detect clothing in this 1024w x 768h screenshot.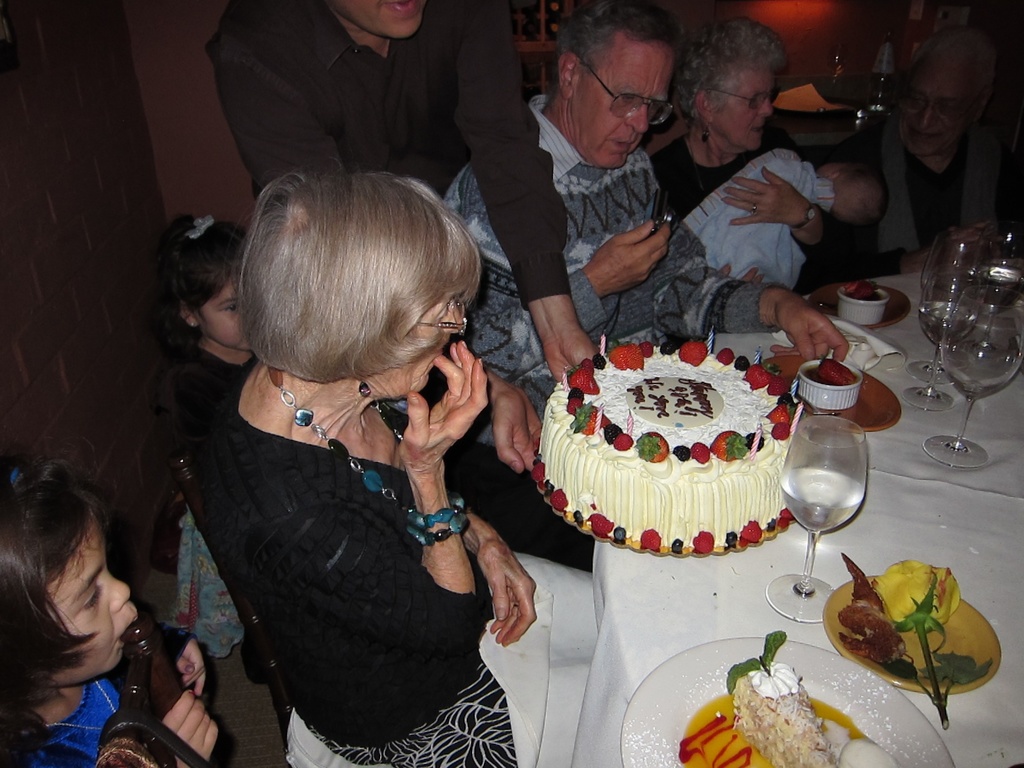
Detection: Rect(862, 114, 1011, 259).
